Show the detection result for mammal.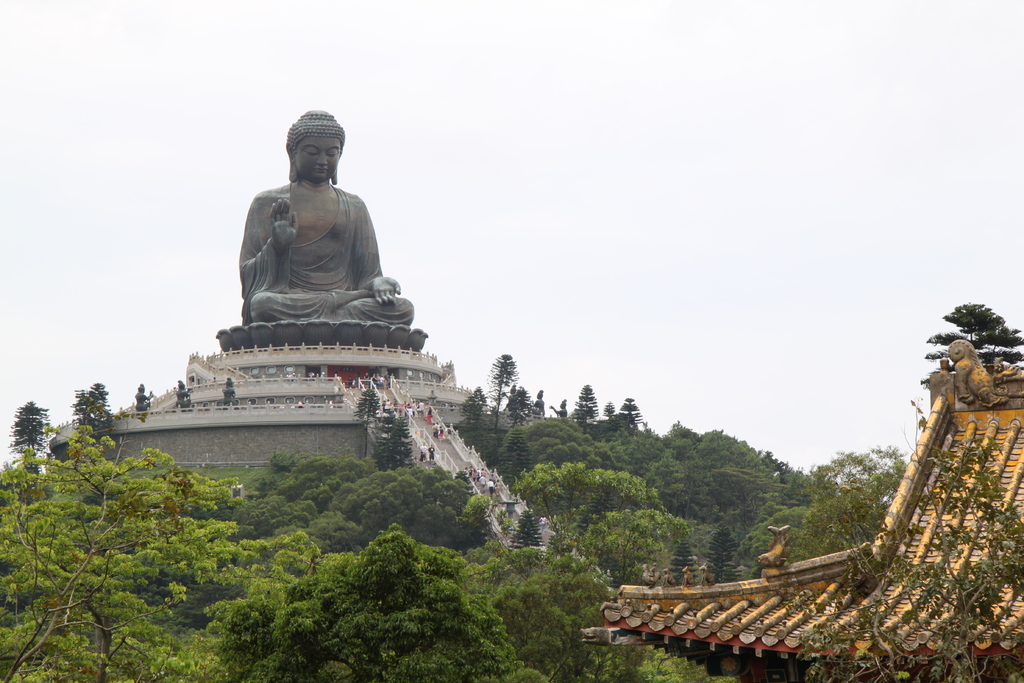
385, 370, 388, 386.
